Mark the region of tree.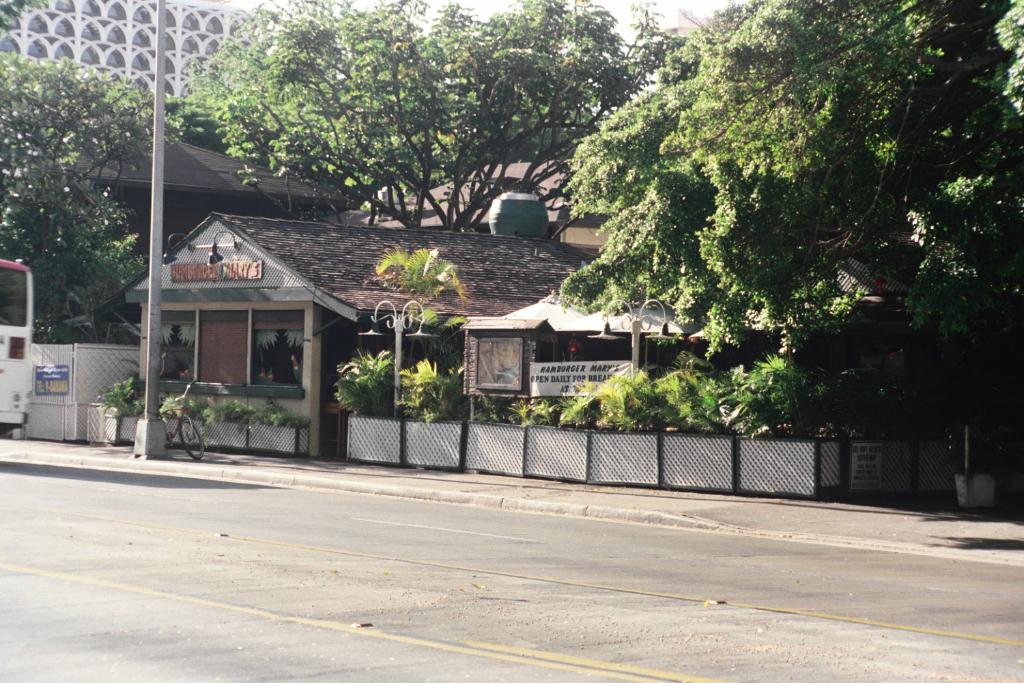
Region: locate(901, 0, 1023, 352).
